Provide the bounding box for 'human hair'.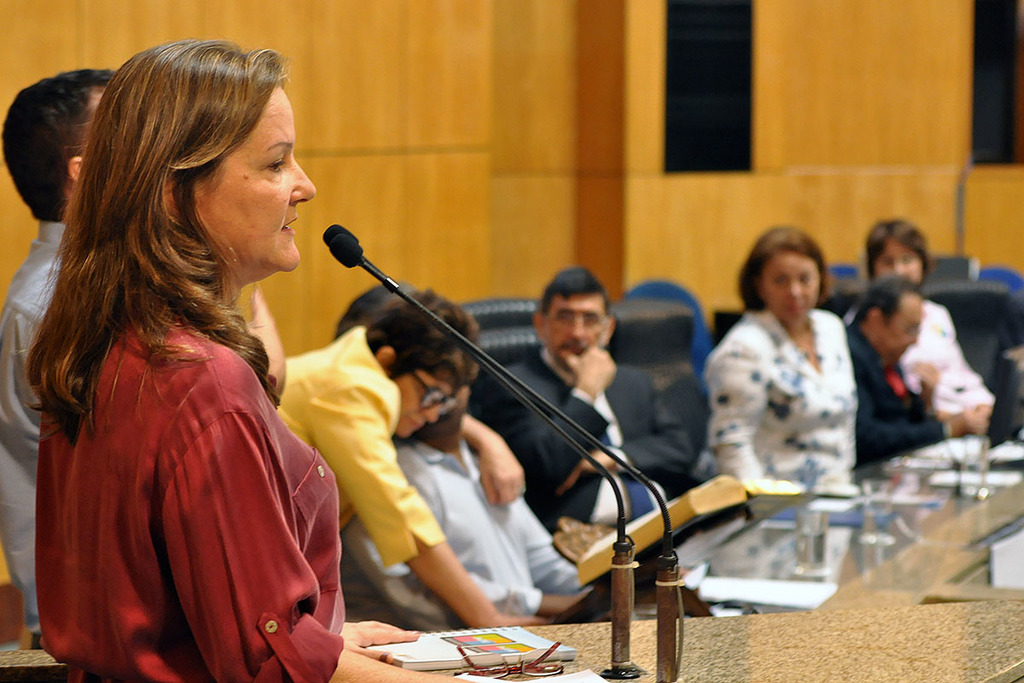
{"left": 736, "top": 220, "right": 831, "bottom": 309}.
